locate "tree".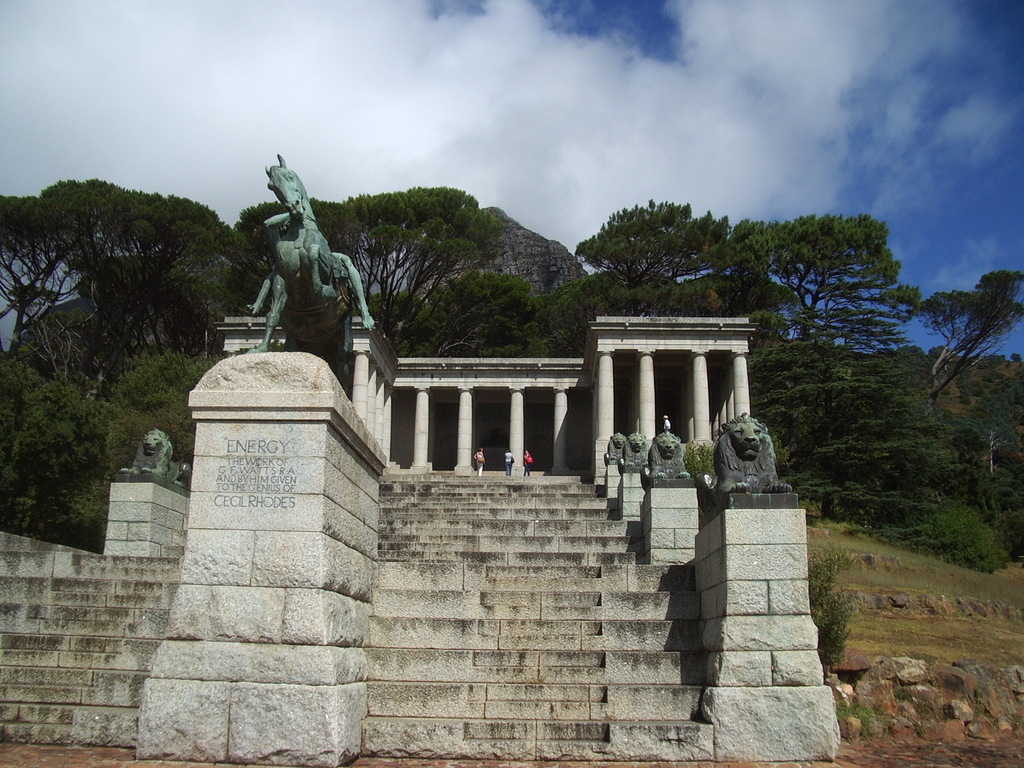
Bounding box: left=393, top=268, right=605, bottom=371.
